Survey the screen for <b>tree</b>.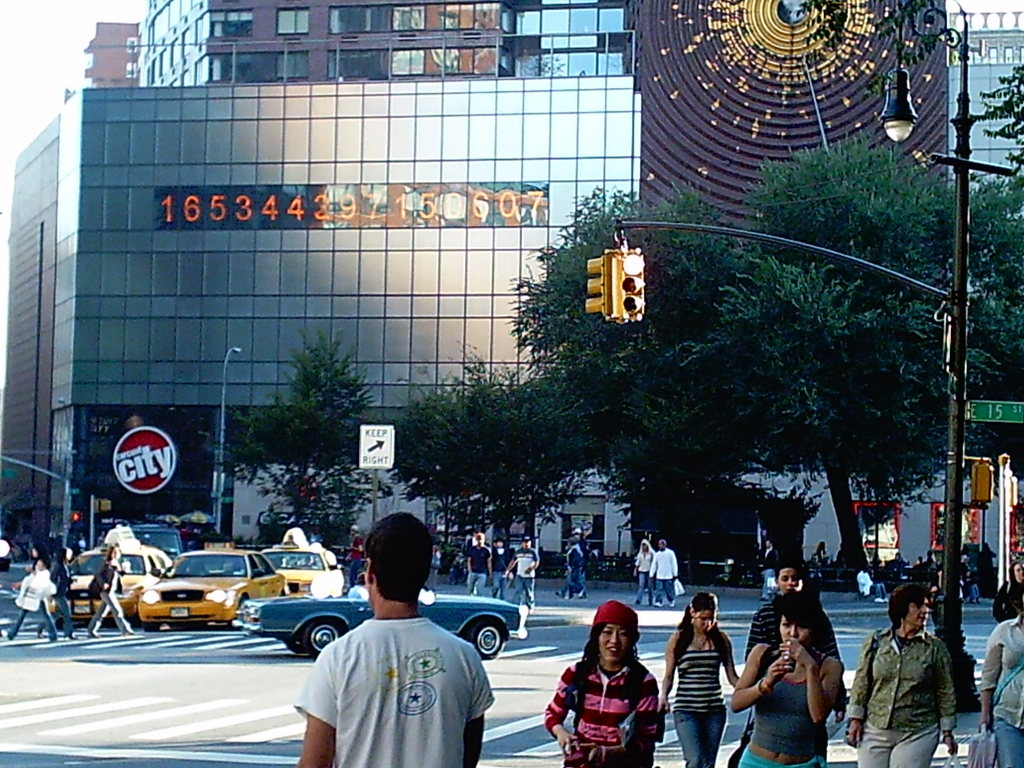
Survey found: l=644, t=249, r=905, b=571.
